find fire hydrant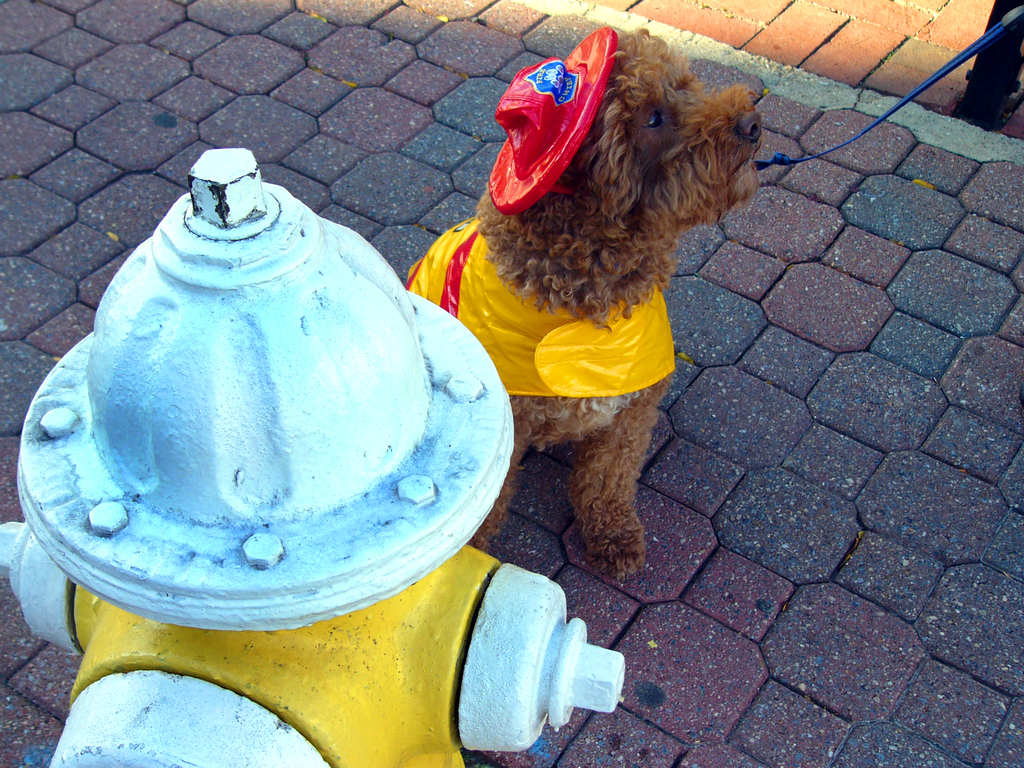
[0,137,625,767]
